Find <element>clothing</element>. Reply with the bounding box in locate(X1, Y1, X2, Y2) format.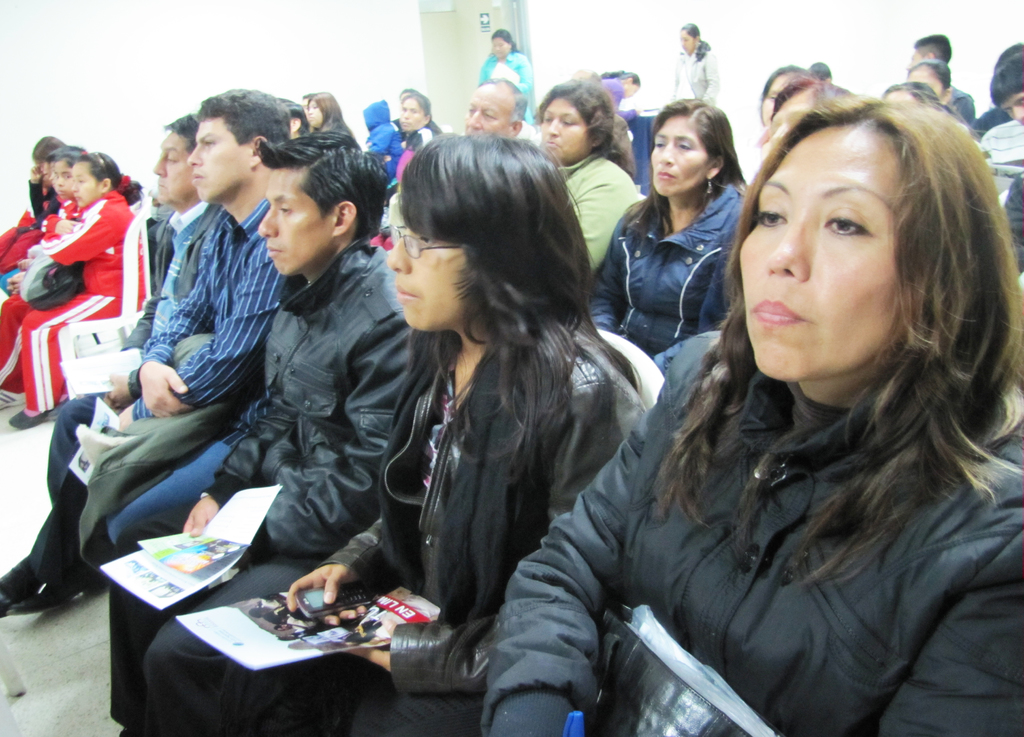
locate(556, 152, 650, 283).
